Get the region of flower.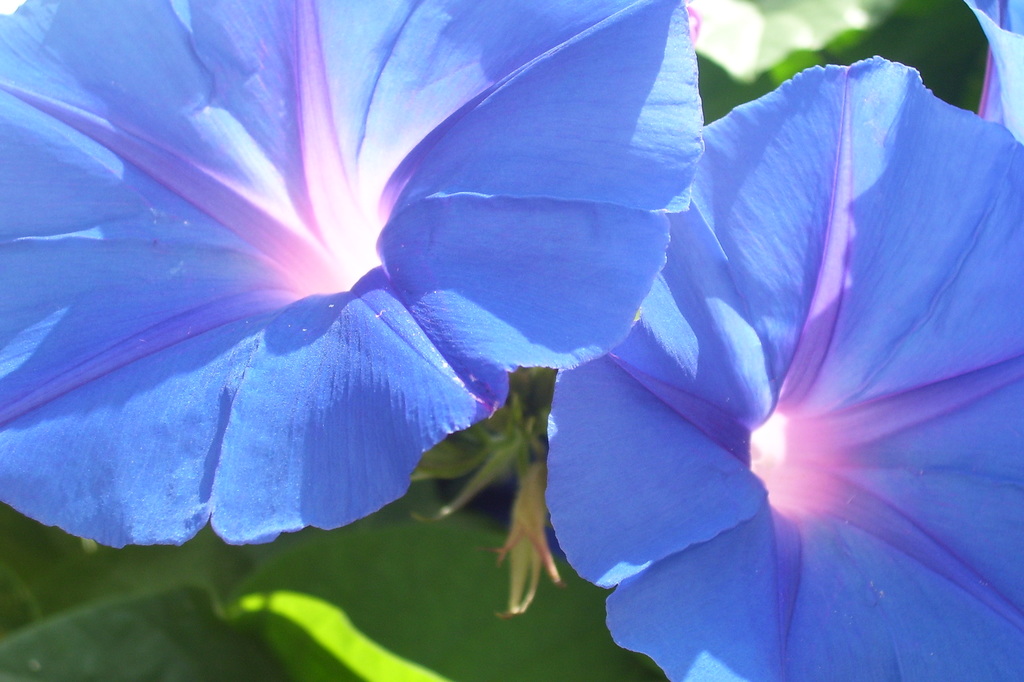
[x1=546, y1=62, x2=1023, y2=681].
